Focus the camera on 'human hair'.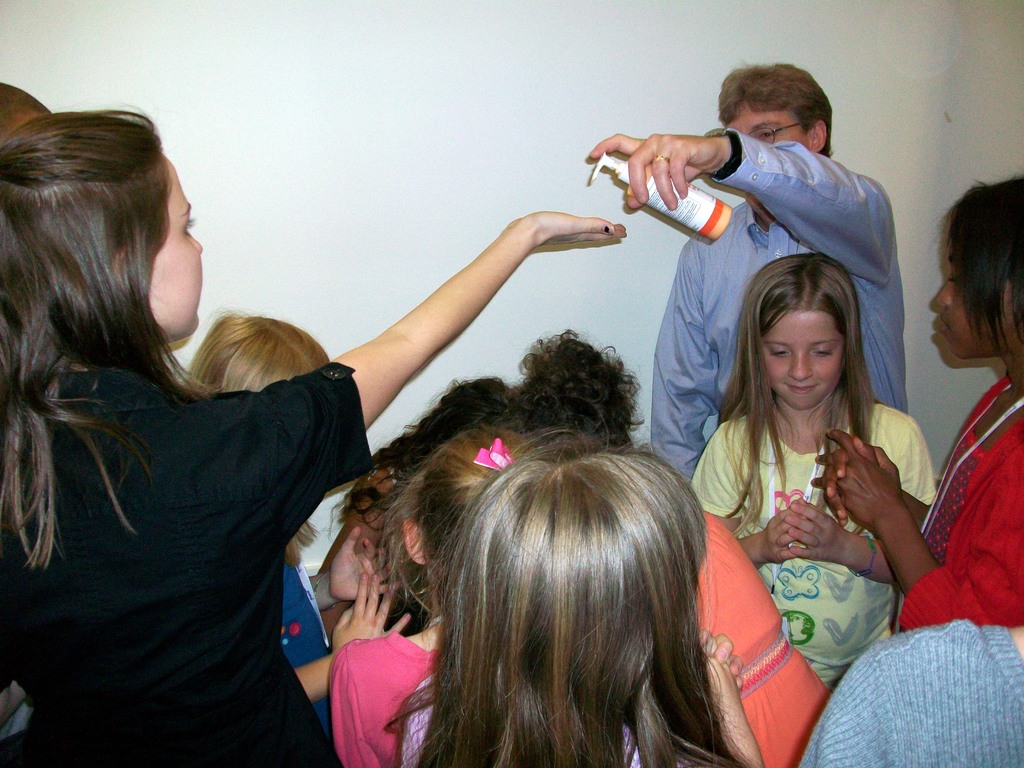
Focus region: crop(382, 325, 648, 475).
